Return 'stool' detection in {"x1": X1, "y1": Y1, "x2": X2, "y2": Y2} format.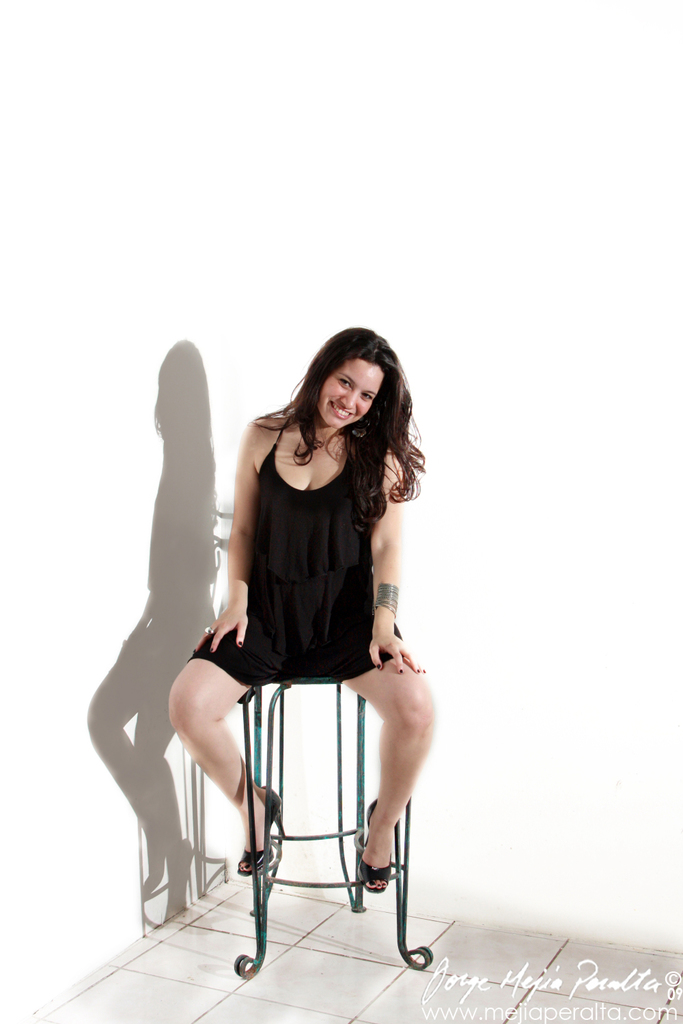
{"x1": 200, "y1": 653, "x2": 414, "y2": 984}.
